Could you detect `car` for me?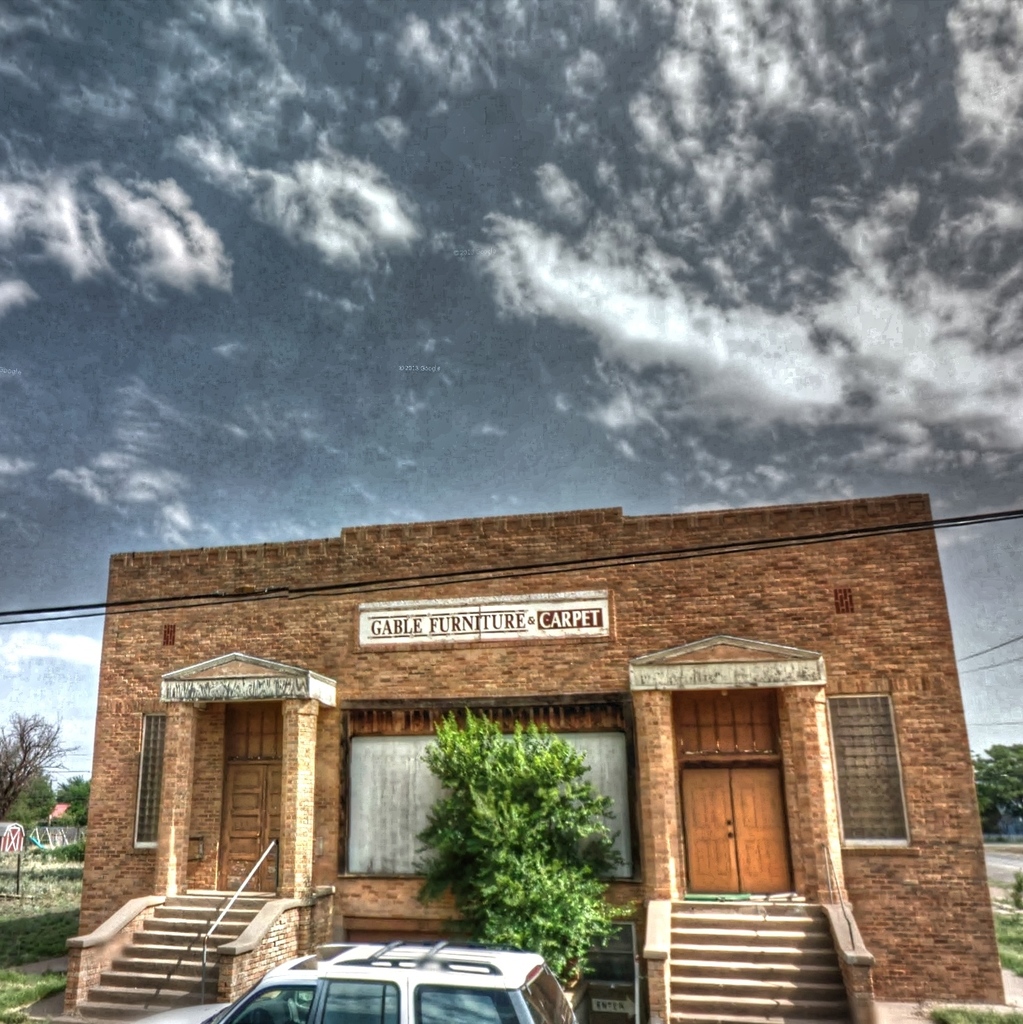
Detection result: 128, 939, 581, 1023.
